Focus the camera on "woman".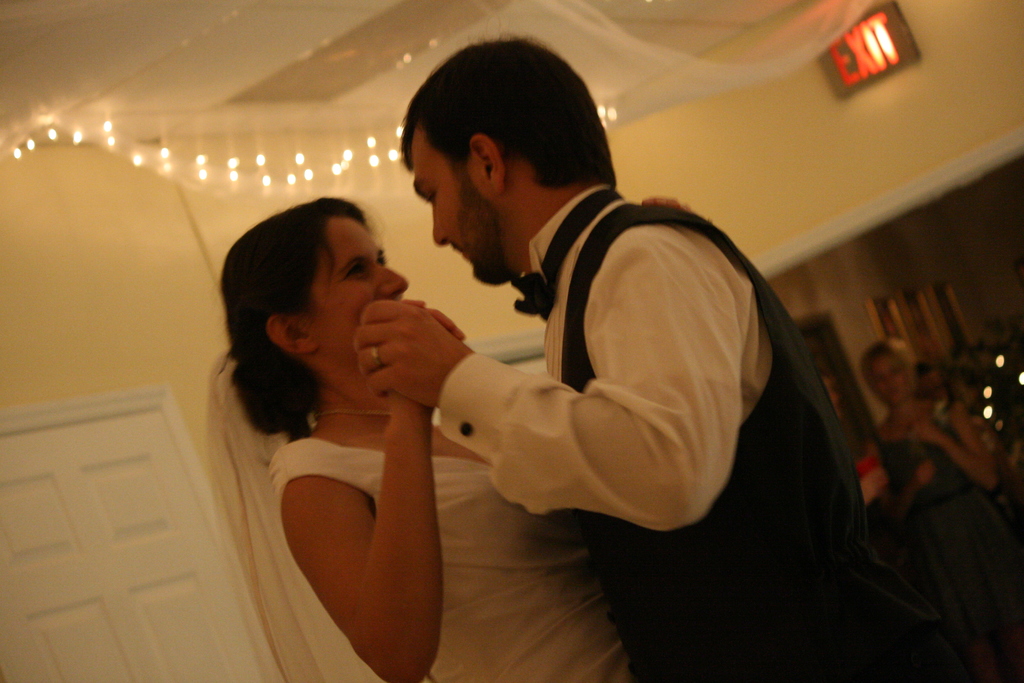
Focus region: box=[858, 343, 1023, 679].
